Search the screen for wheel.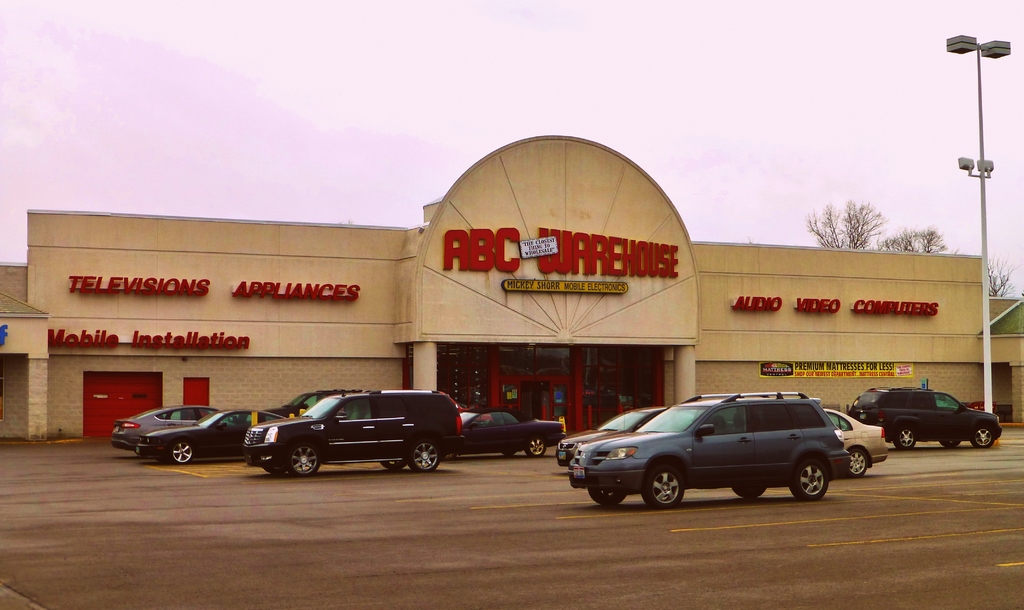
Found at select_region(897, 428, 915, 446).
